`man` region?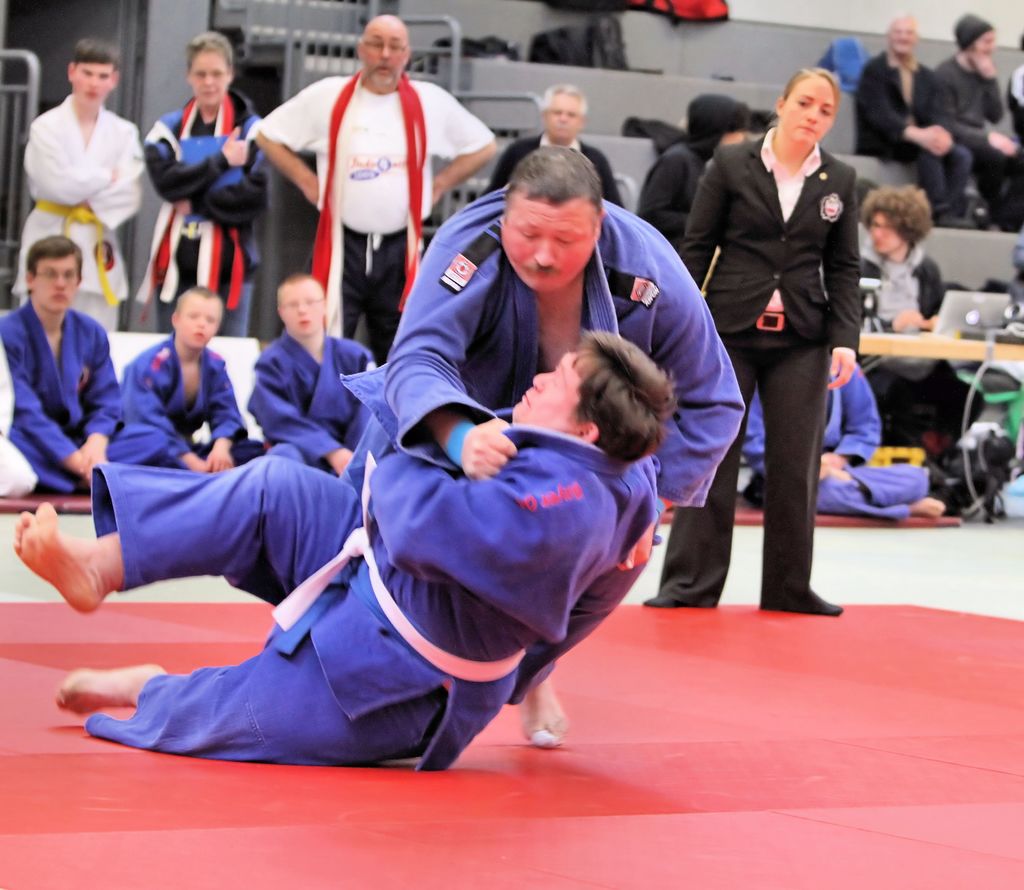
region(253, 13, 501, 379)
